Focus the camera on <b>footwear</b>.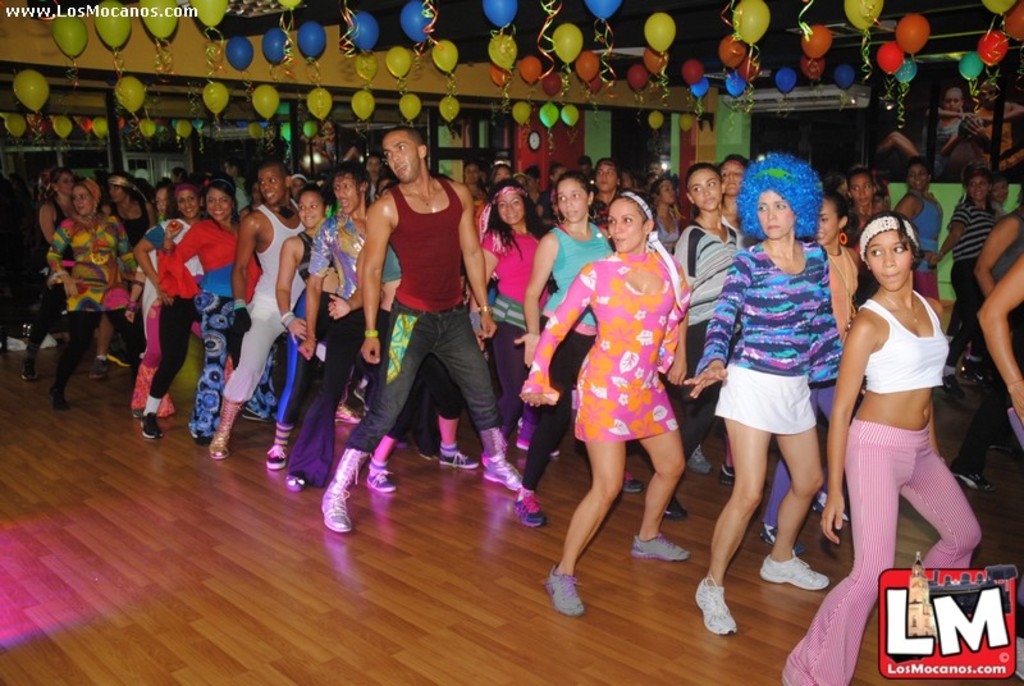
Focus region: Rect(812, 493, 851, 527).
